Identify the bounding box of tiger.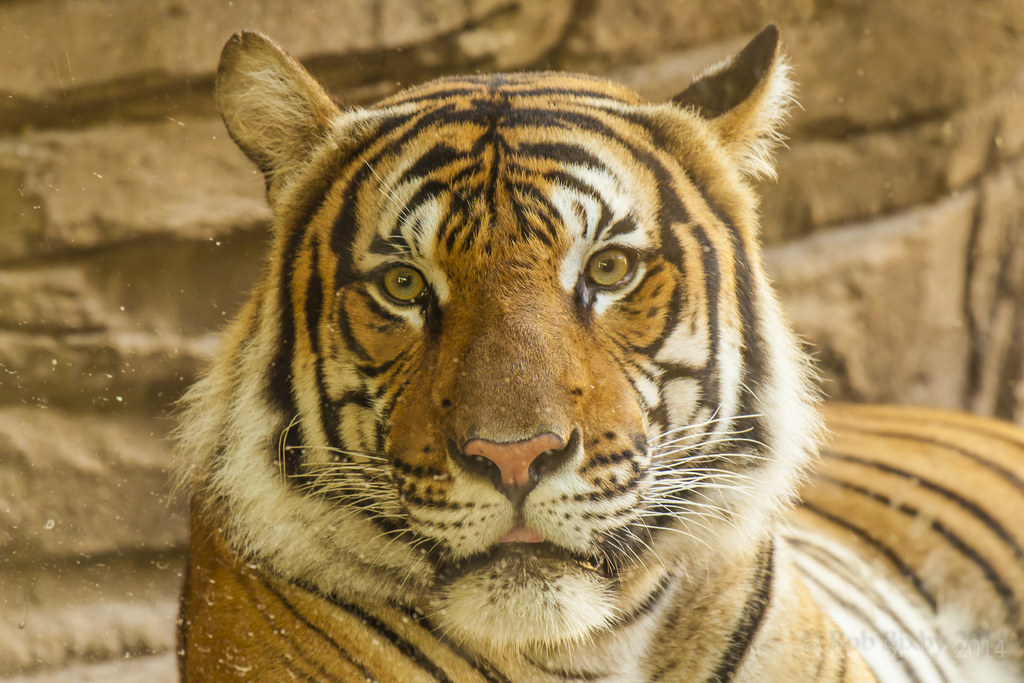
(x1=164, y1=22, x2=1023, y2=682).
